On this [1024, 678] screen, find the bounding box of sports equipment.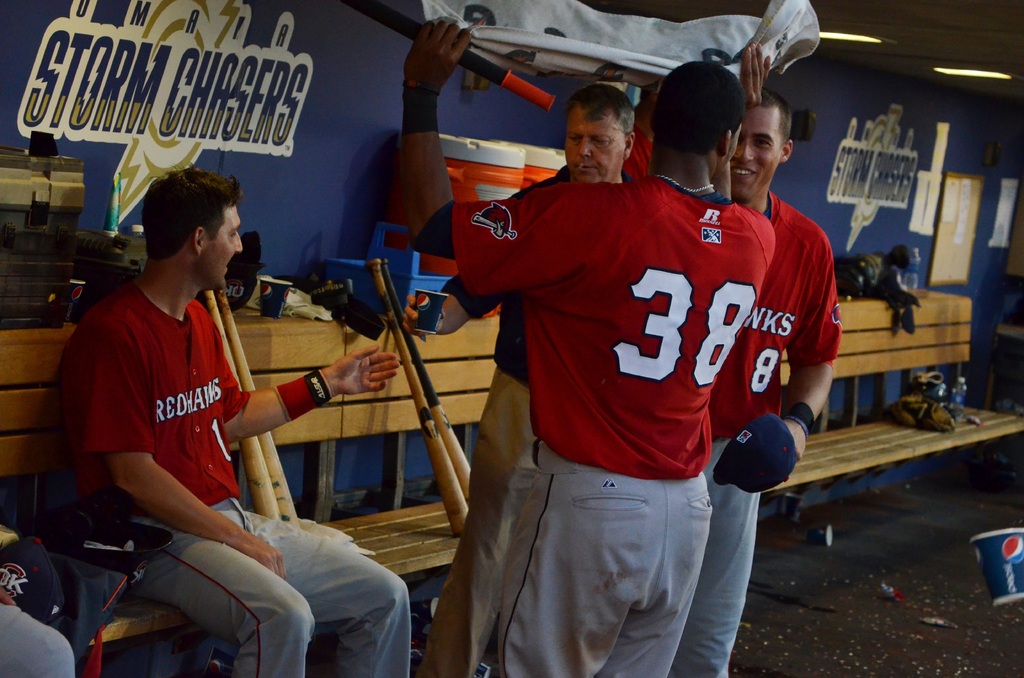
Bounding box: [892,396,953,432].
